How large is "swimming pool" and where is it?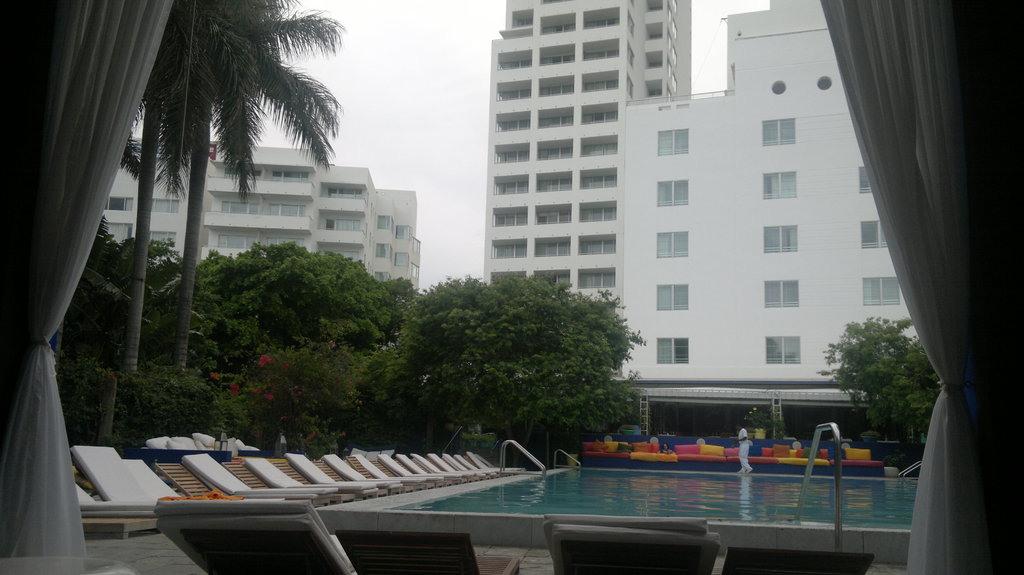
Bounding box: rect(310, 441, 938, 570).
